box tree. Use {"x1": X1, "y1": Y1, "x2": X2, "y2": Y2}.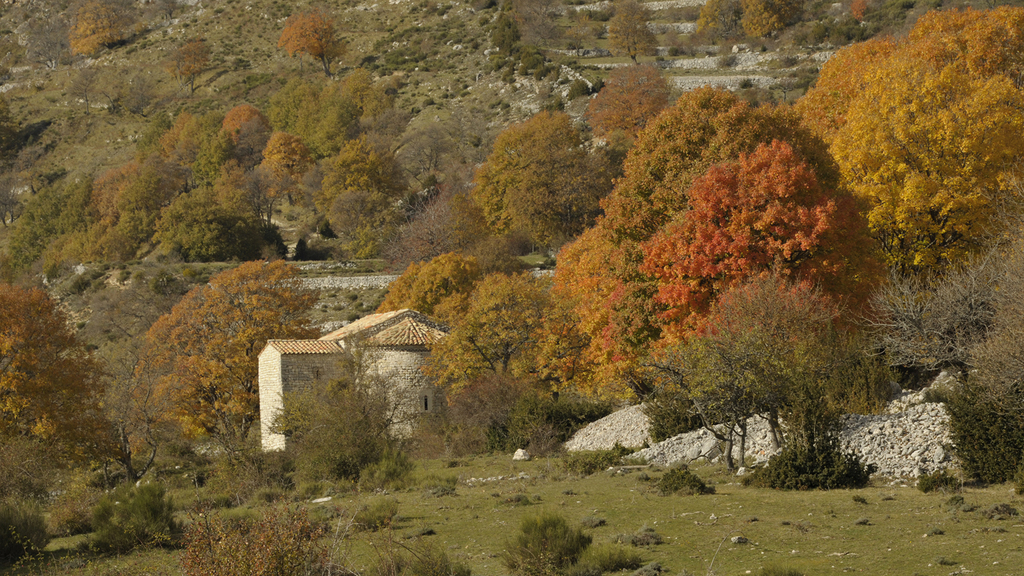
{"x1": 401, "y1": 260, "x2": 535, "y2": 383}.
